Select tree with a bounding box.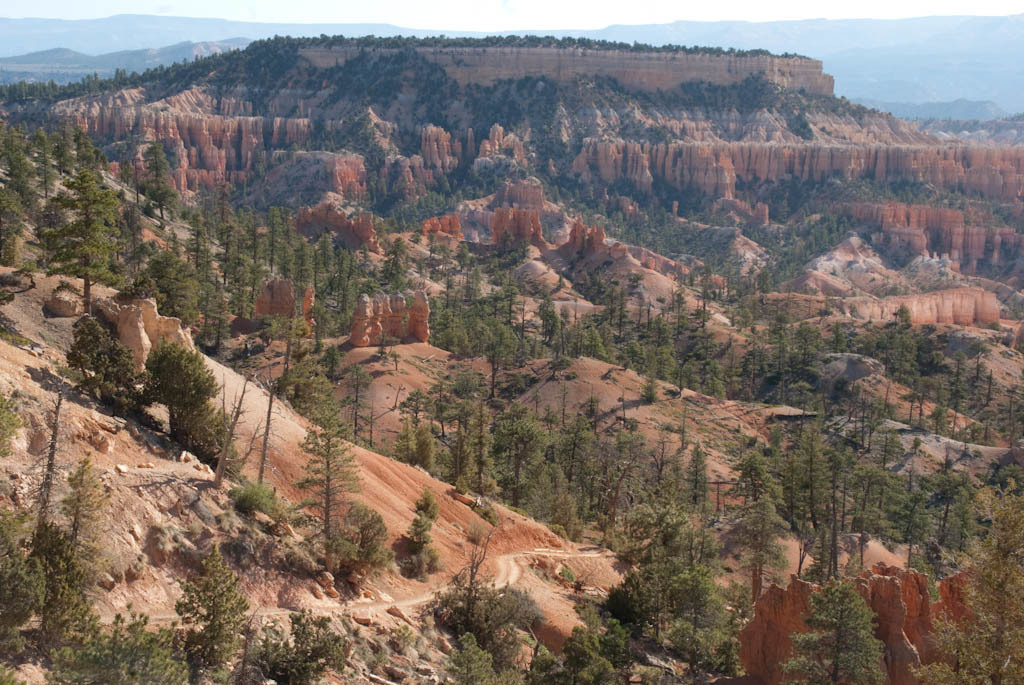
(x1=887, y1=446, x2=931, y2=566).
